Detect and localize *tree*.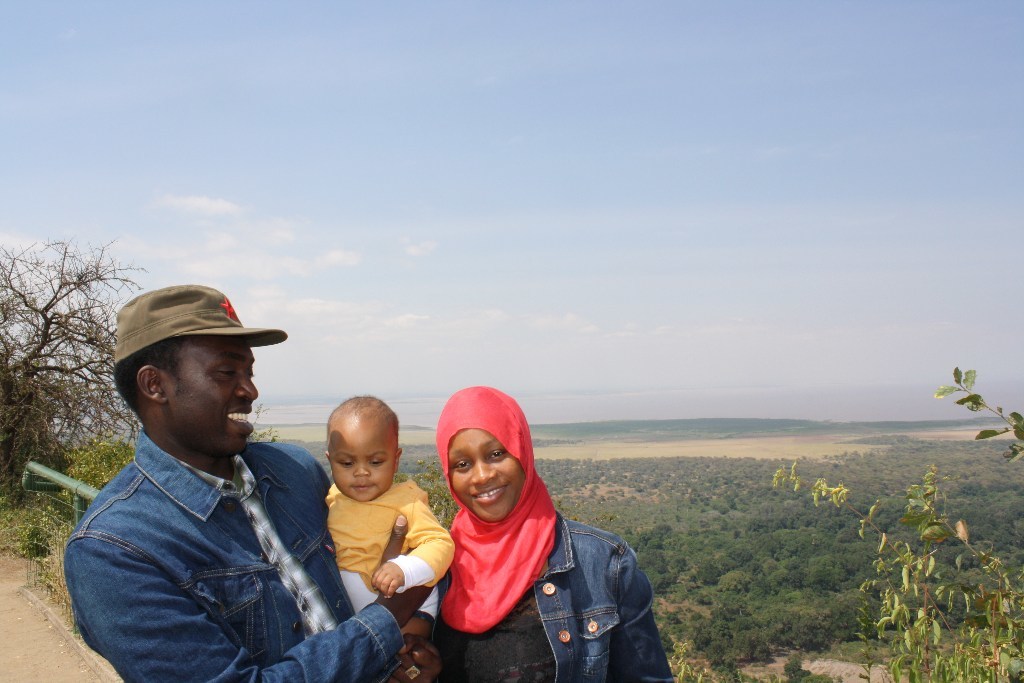
Localized at detection(0, 225, 149, 475).
